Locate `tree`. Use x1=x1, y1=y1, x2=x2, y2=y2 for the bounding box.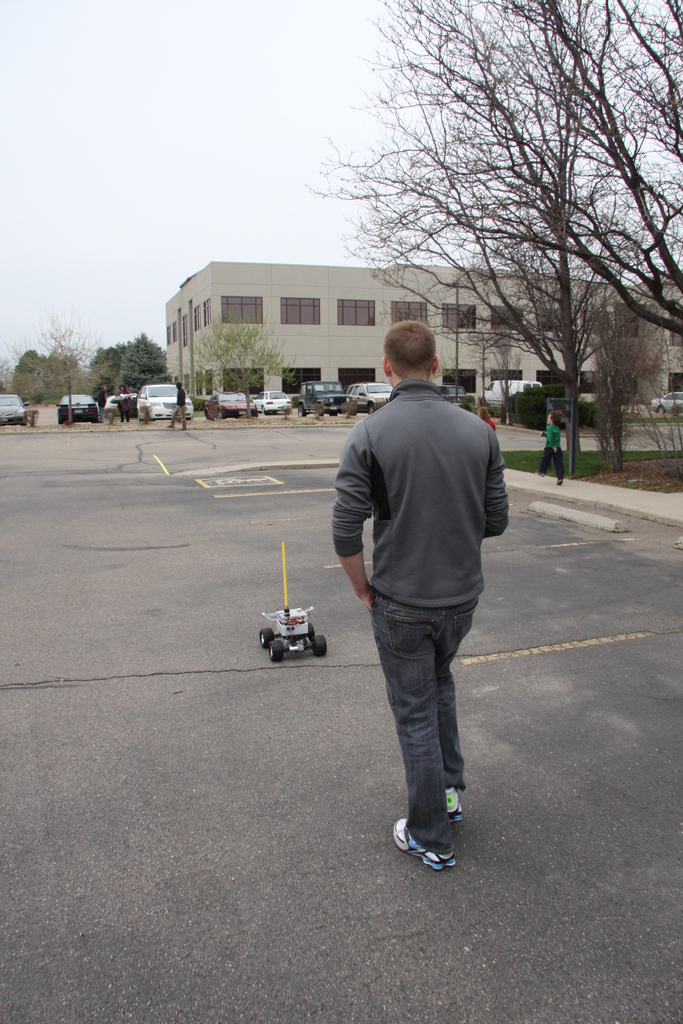
x1=175, y1=307, x2=299, y2=417.
